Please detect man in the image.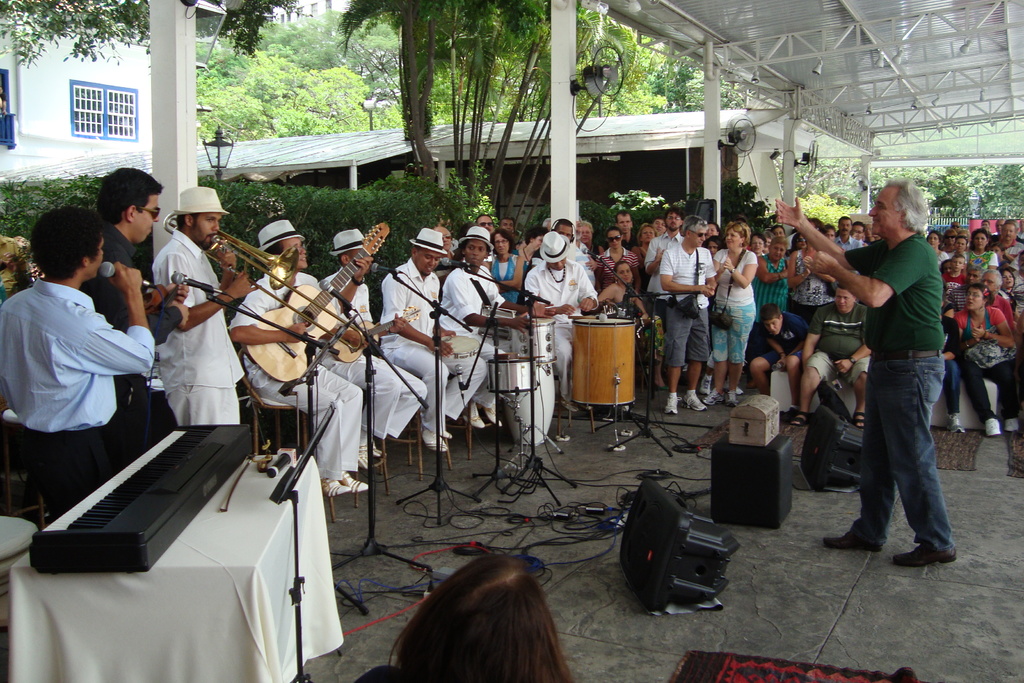
select_region(435, 227, 532, 427).
